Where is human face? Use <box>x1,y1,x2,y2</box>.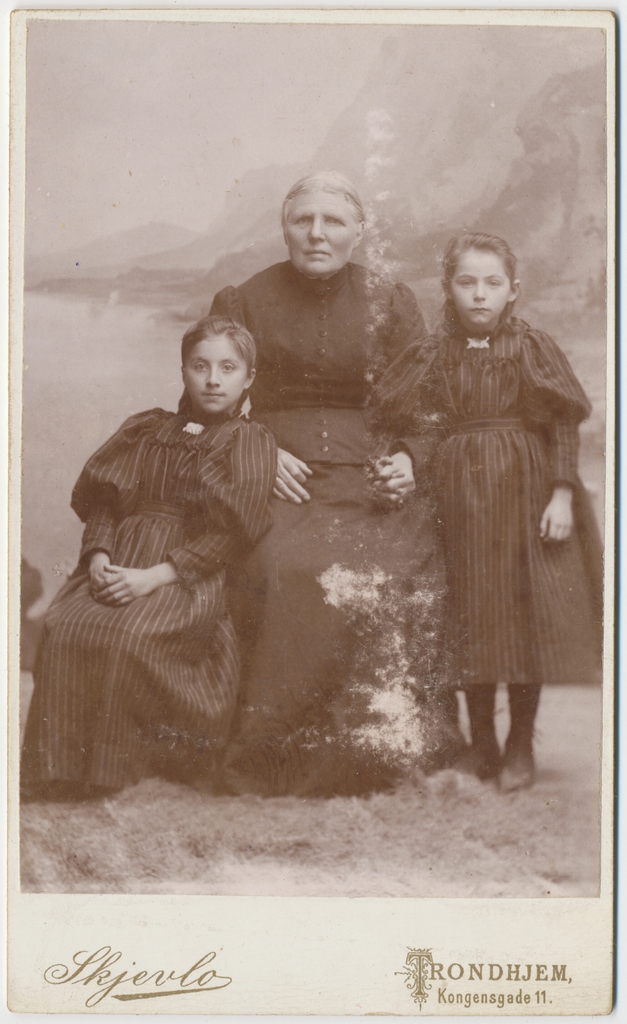
<box>183,323,256,414</box>.
